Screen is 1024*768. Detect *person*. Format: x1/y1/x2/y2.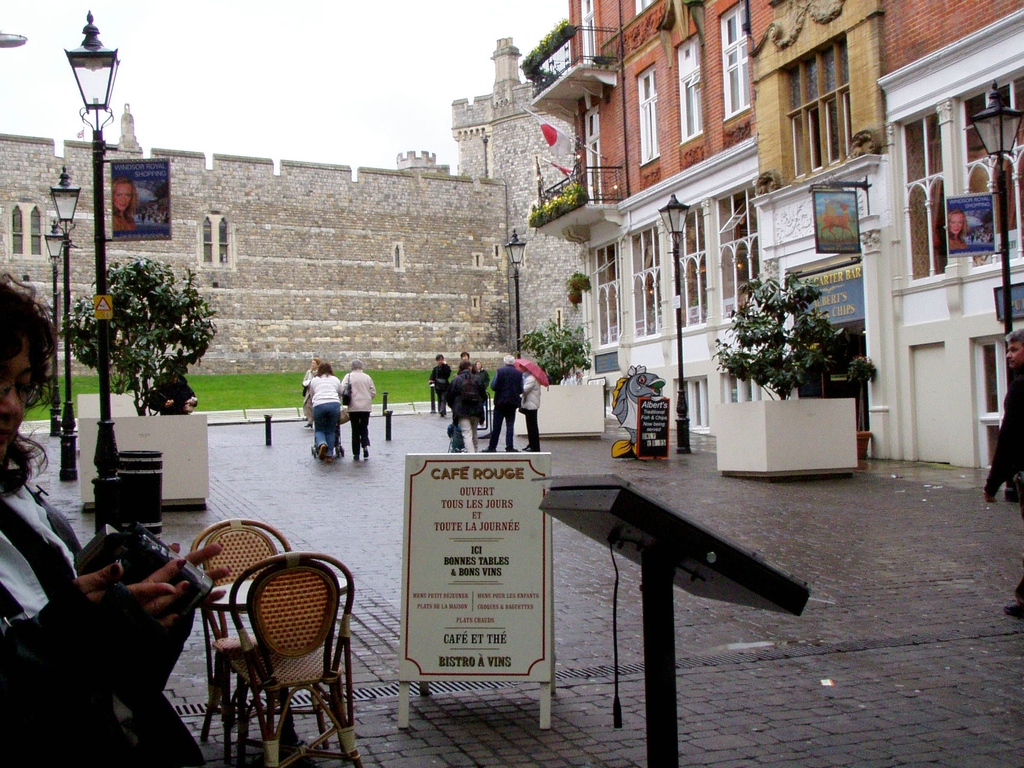
982/327/1021/614.
